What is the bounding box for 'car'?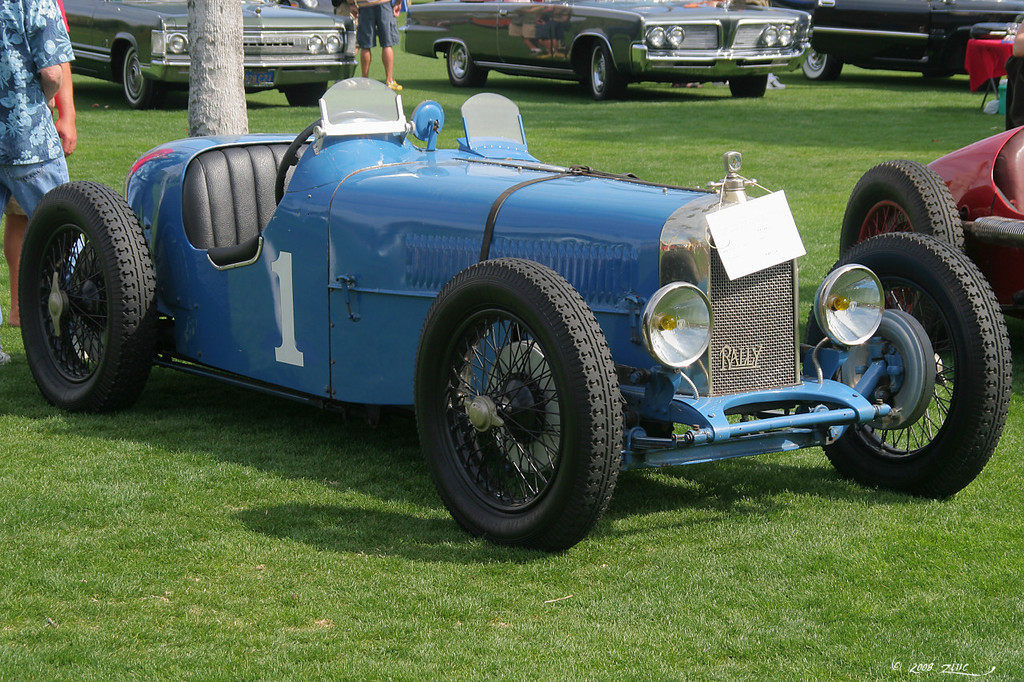
crop(809, 0, 1023, 82).
